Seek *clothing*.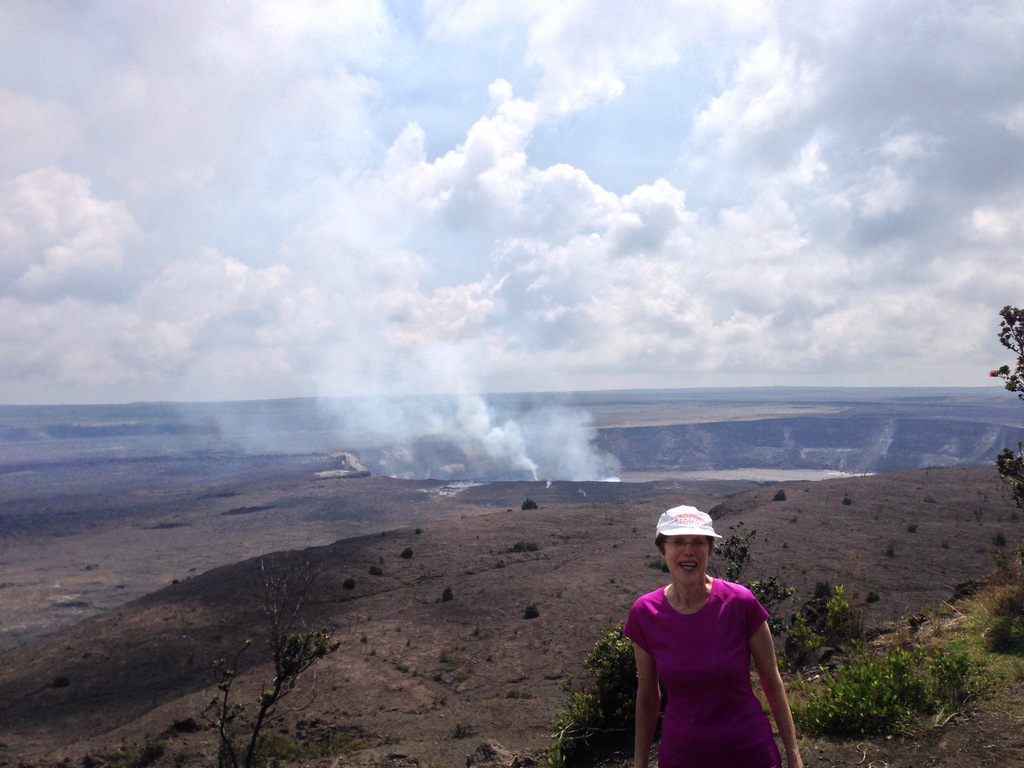
(618,569,785,767).
